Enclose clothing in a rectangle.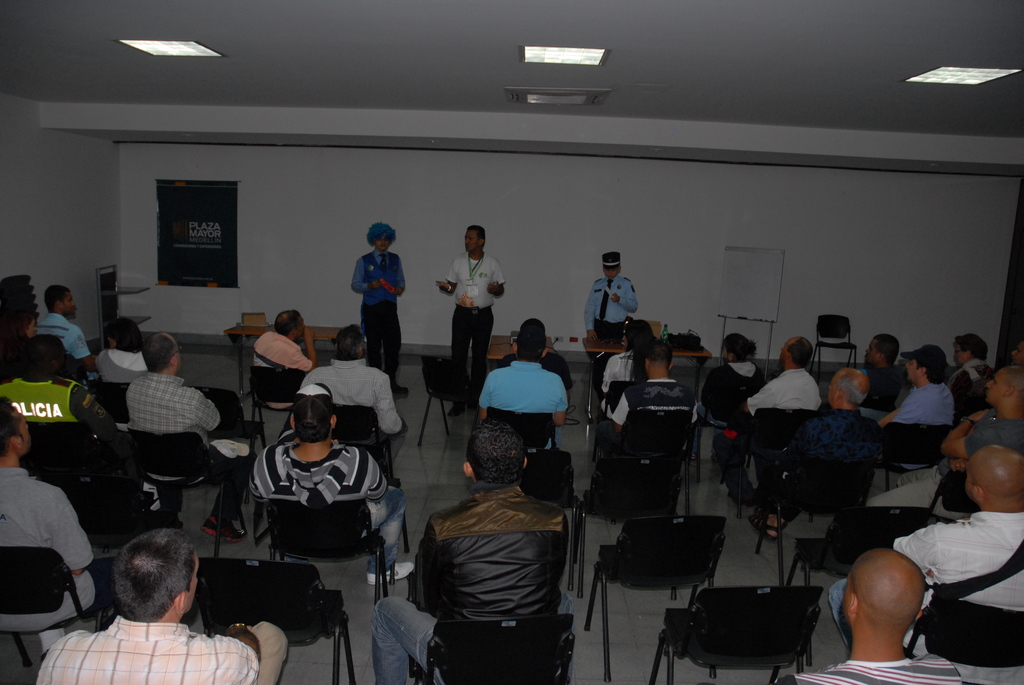
rect(31, 617, 289, 684).
